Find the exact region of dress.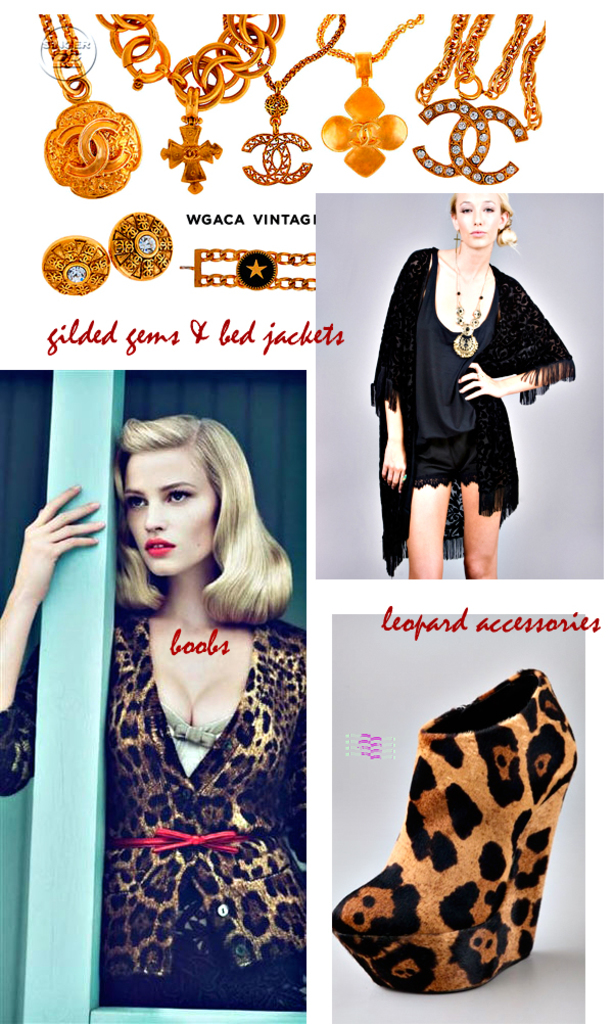
Exact region: x1=404, y1=248, x2=508, y2=484.
